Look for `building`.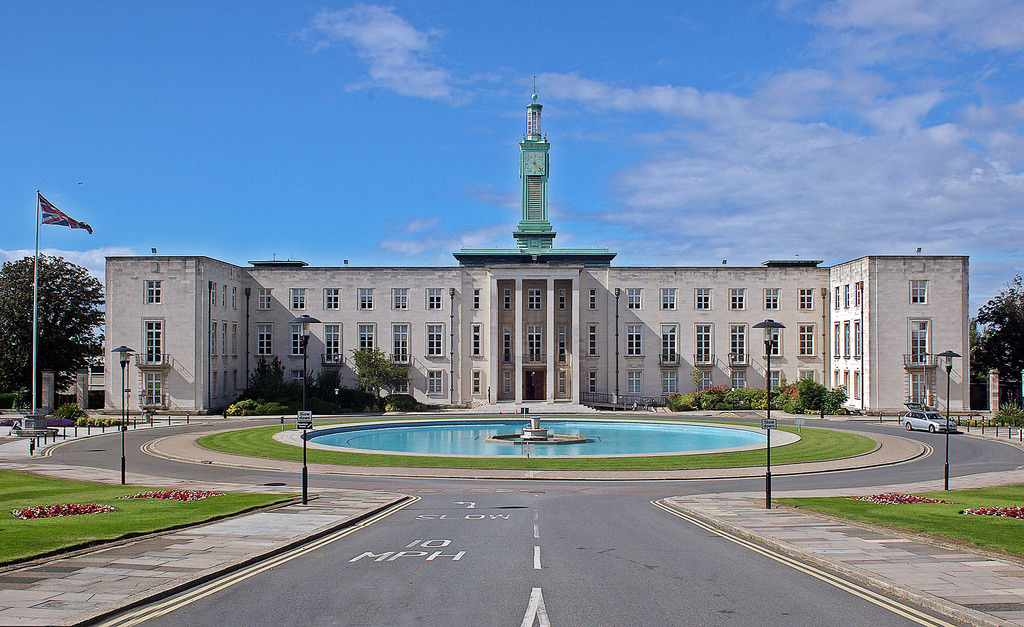
Found: <region>102, 77, 971, 424</region>.
